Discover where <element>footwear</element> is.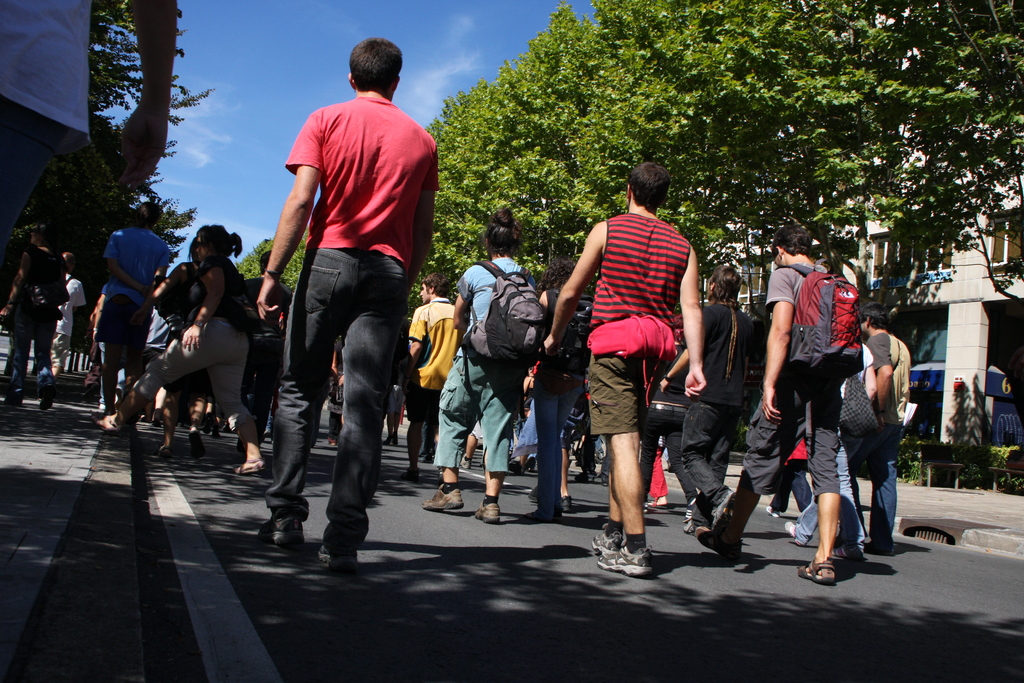
Discovered at l=595, t=528, r=620, b=554.
